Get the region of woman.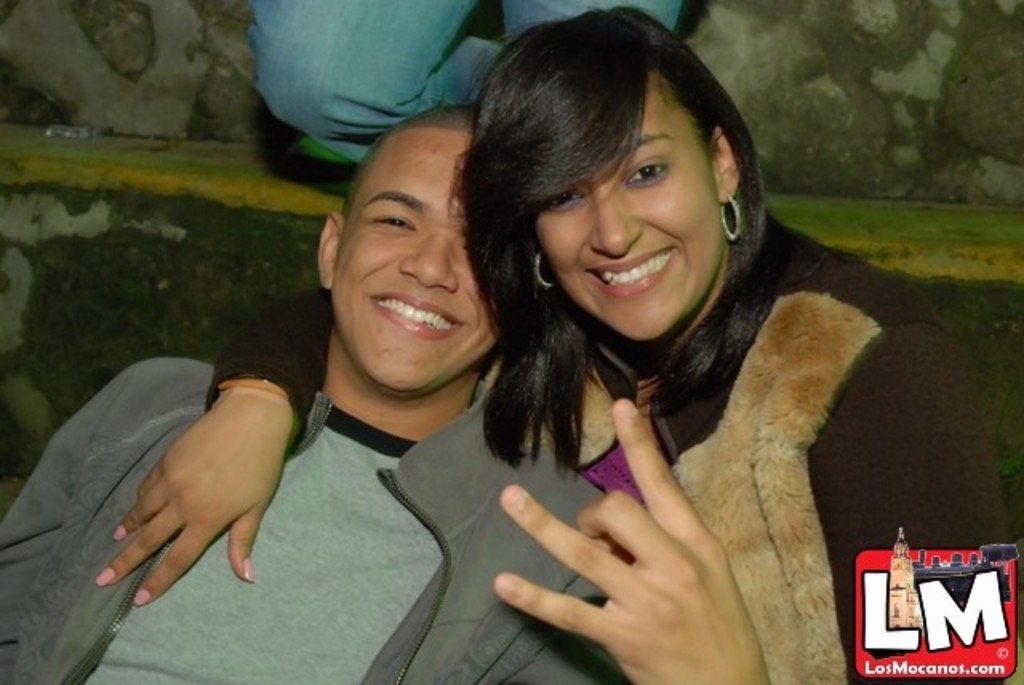
(91, 5, 1021, 683).
